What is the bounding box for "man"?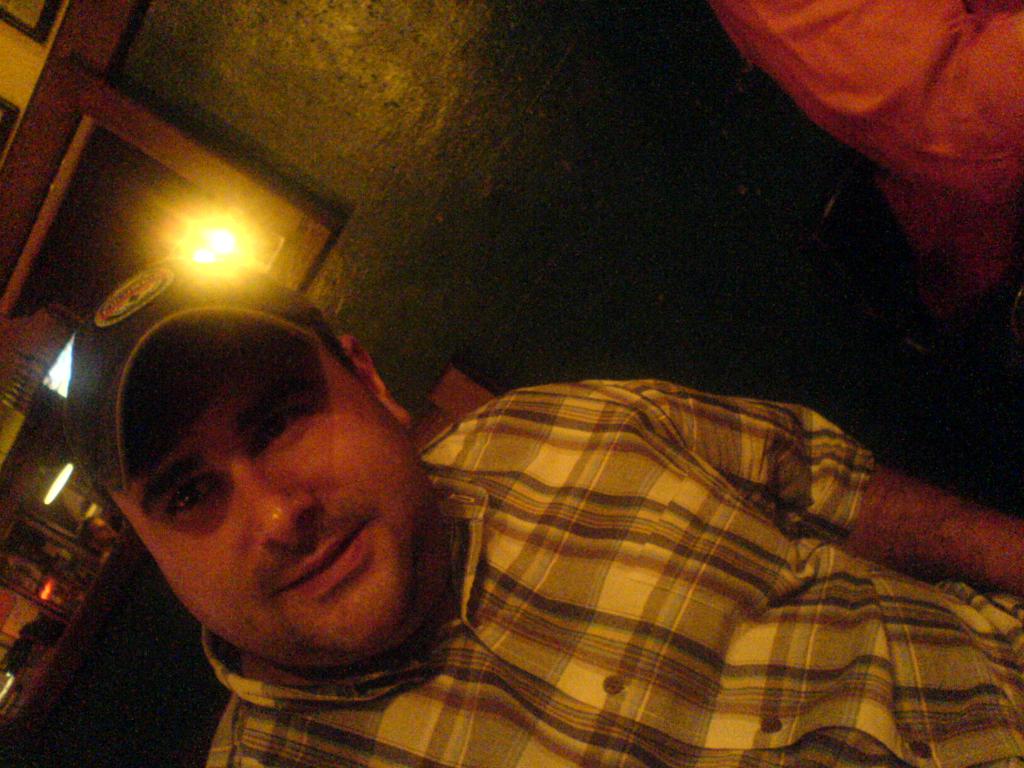
[65, 250, 1023, 767].
